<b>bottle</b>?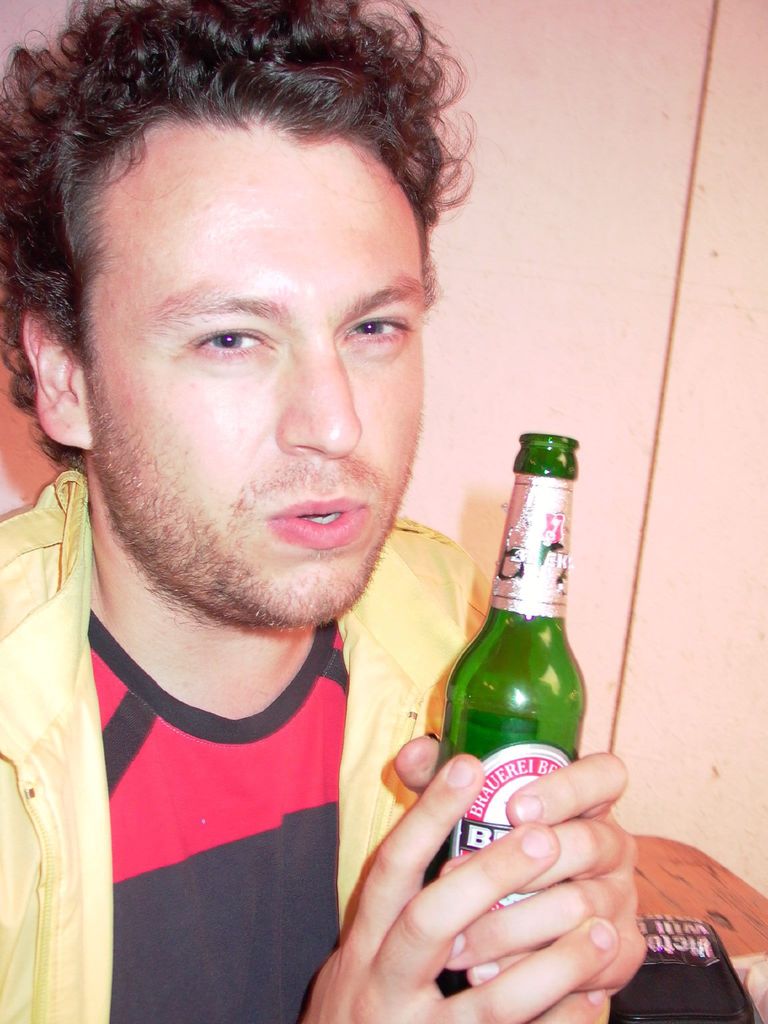
box=[419, 424, 591, 1009]
